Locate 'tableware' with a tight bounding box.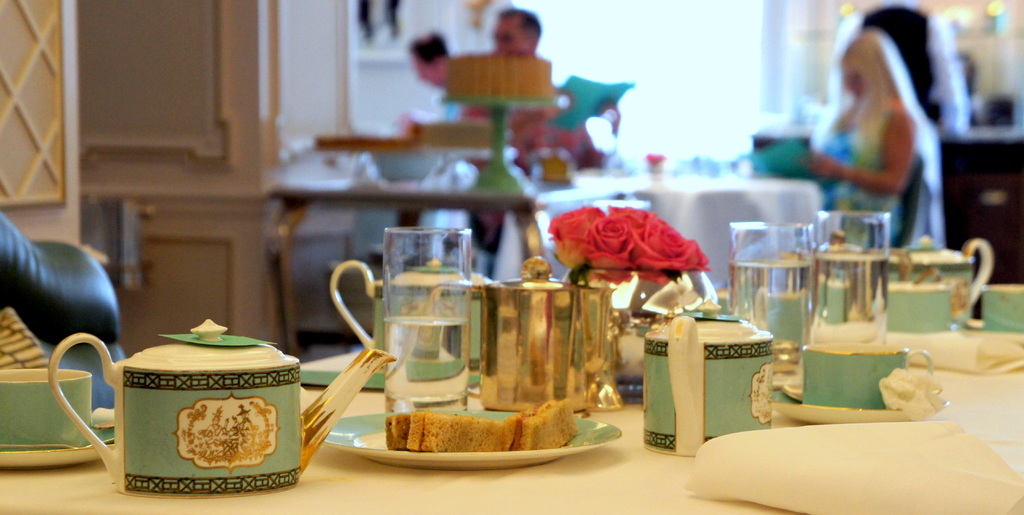
{"left": 872, "top": 225, "right": 993, "bottom": 331}.
